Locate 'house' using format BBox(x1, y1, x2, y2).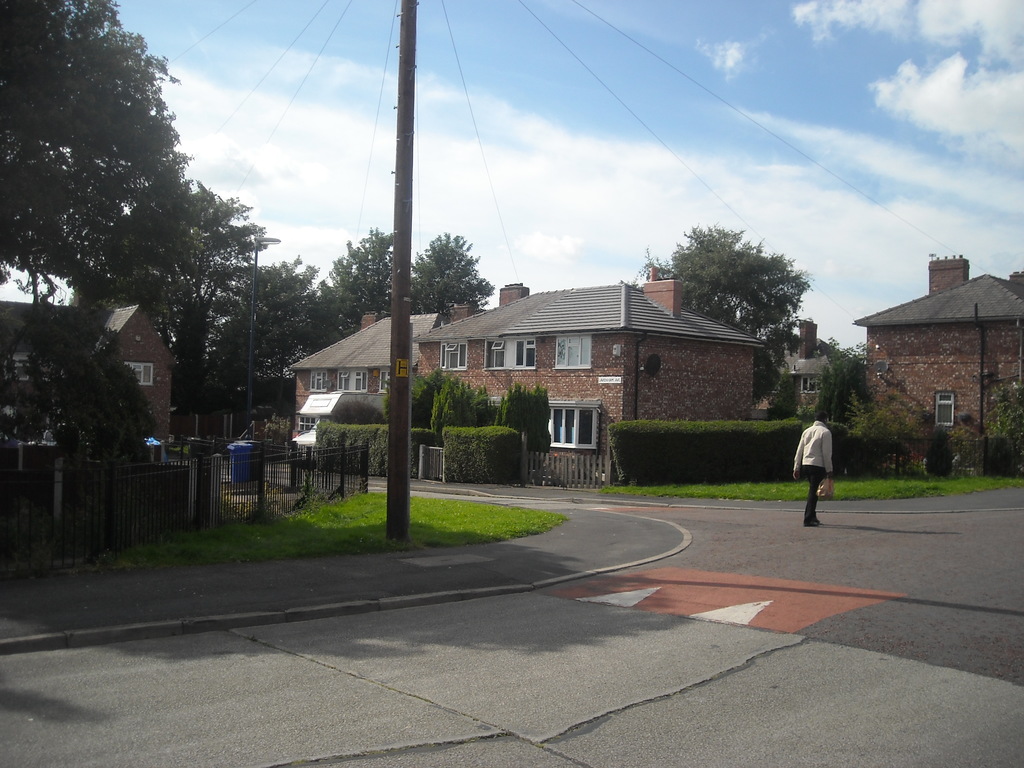
BBox(303, 305, 433, 454).
